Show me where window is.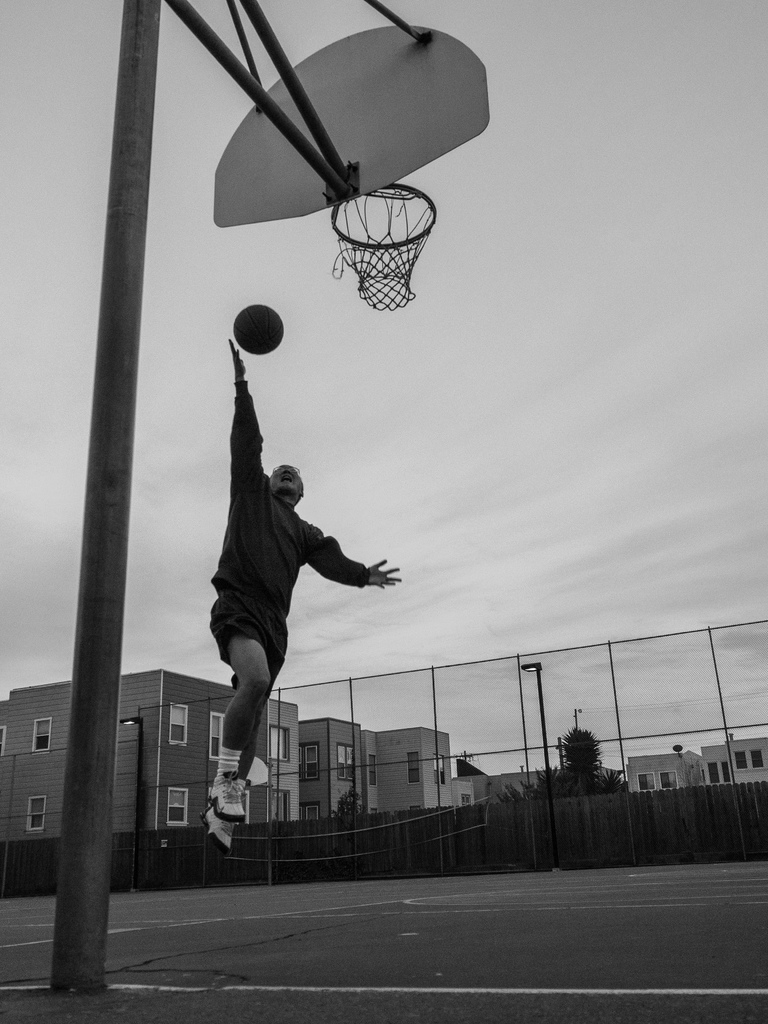
window is at <box>637,772,655,790</box>.
